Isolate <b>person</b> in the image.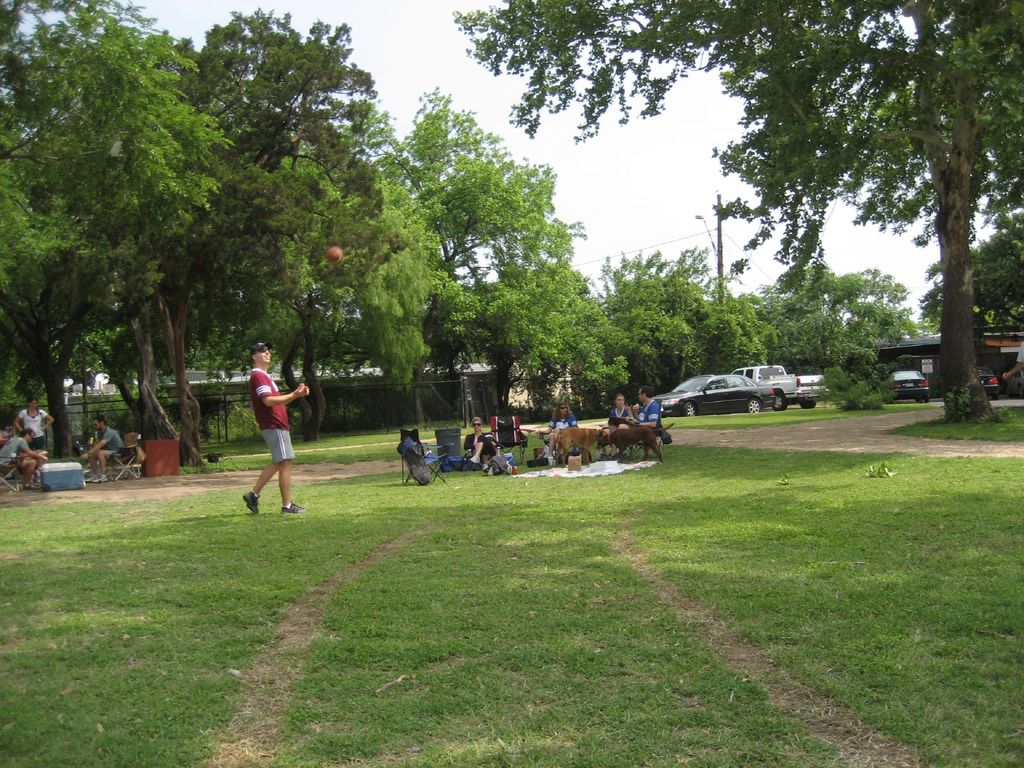
Isolated region: 623/382/660/468.
